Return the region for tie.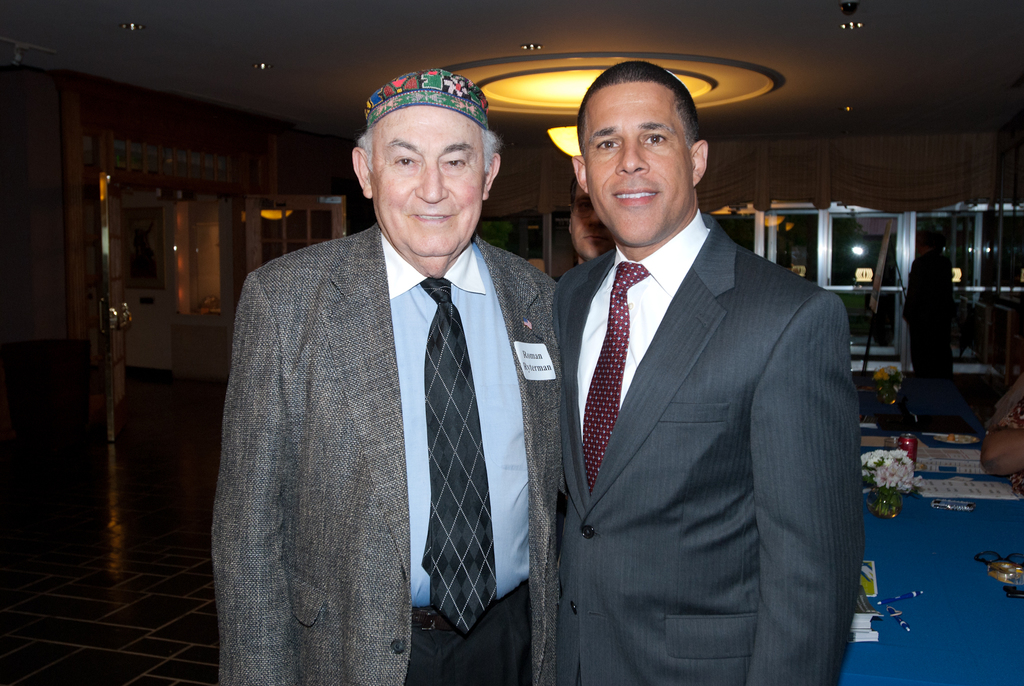
select_region(417, 276, 511, 639).
